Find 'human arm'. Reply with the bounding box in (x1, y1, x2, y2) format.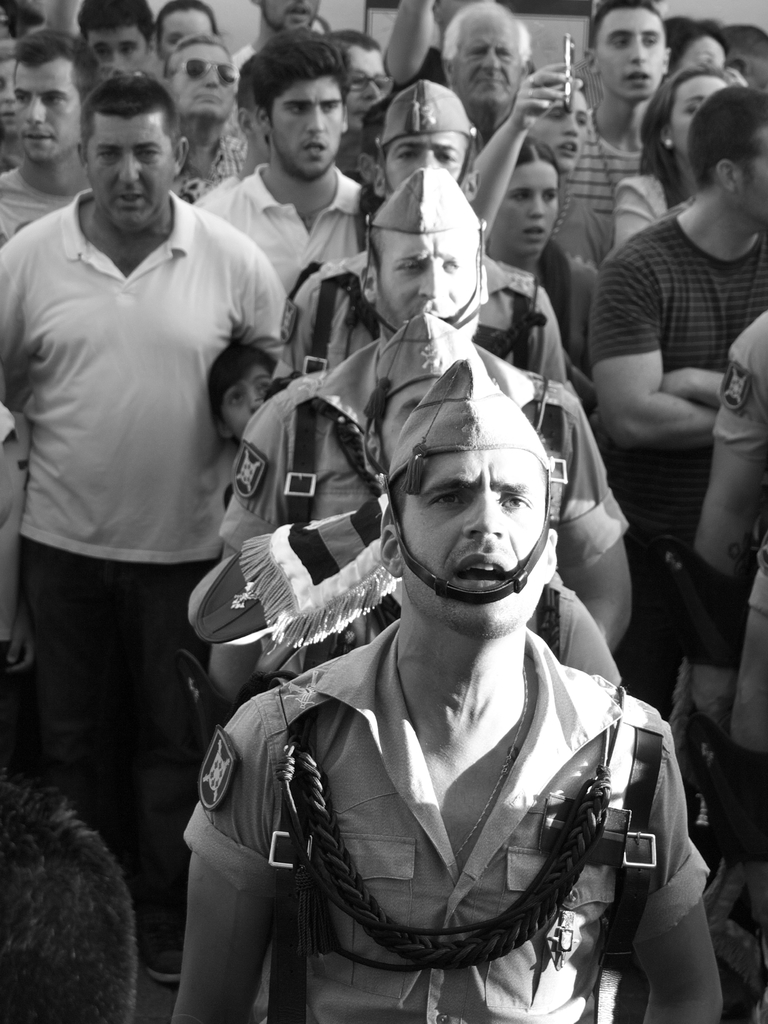
(687, 342, 767, 734).
